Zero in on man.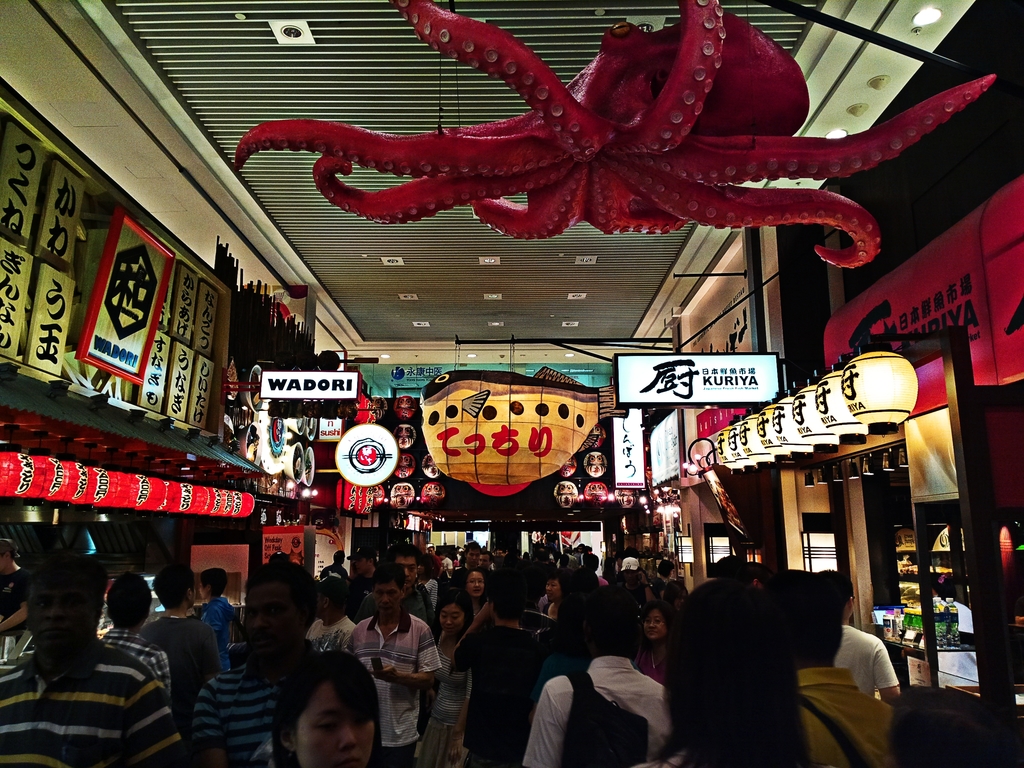
Zeroed in: crop(762, 566, 900, 767).
